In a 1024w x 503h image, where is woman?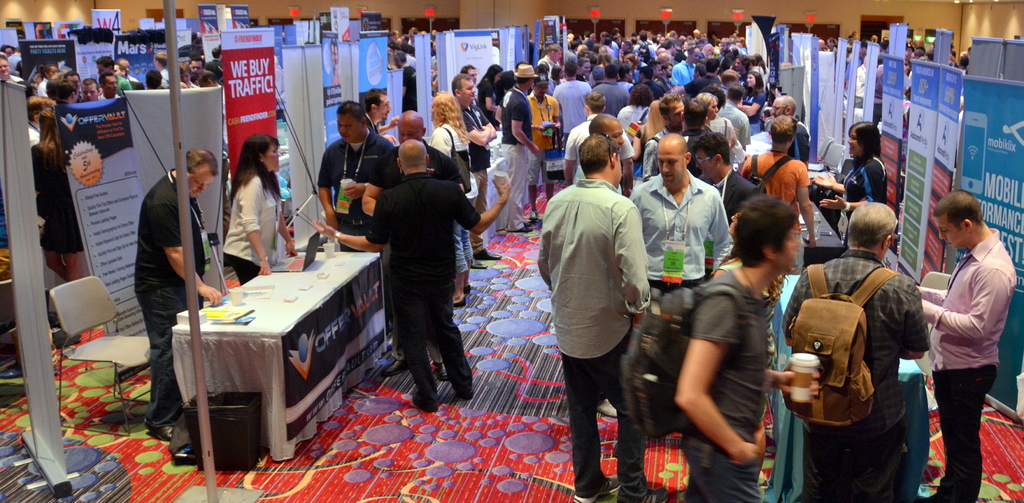
crop(423, 88, 482, 308).
